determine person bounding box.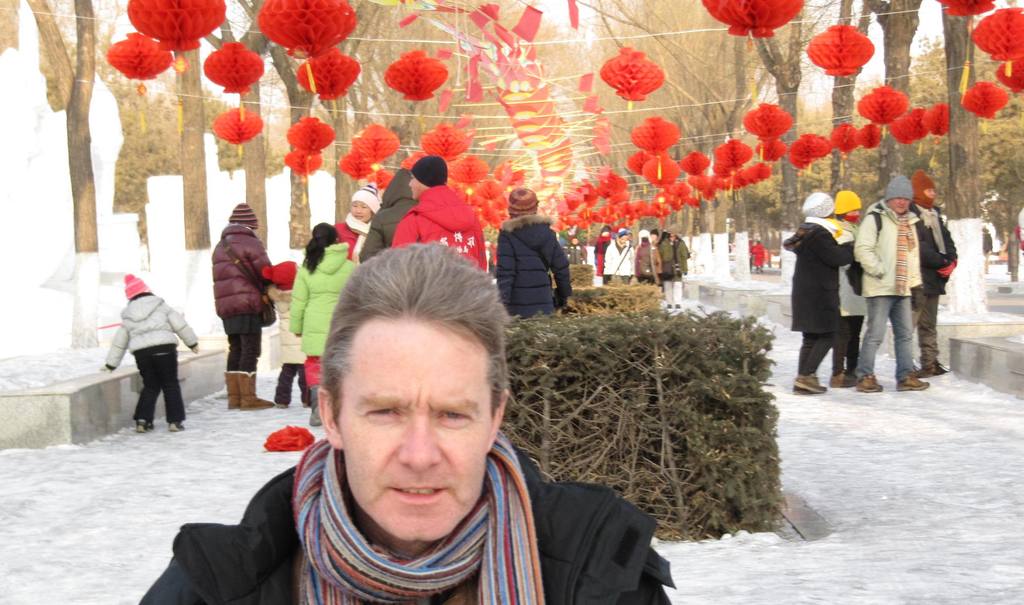
Determined: detection(351, 175, 417, 255).
